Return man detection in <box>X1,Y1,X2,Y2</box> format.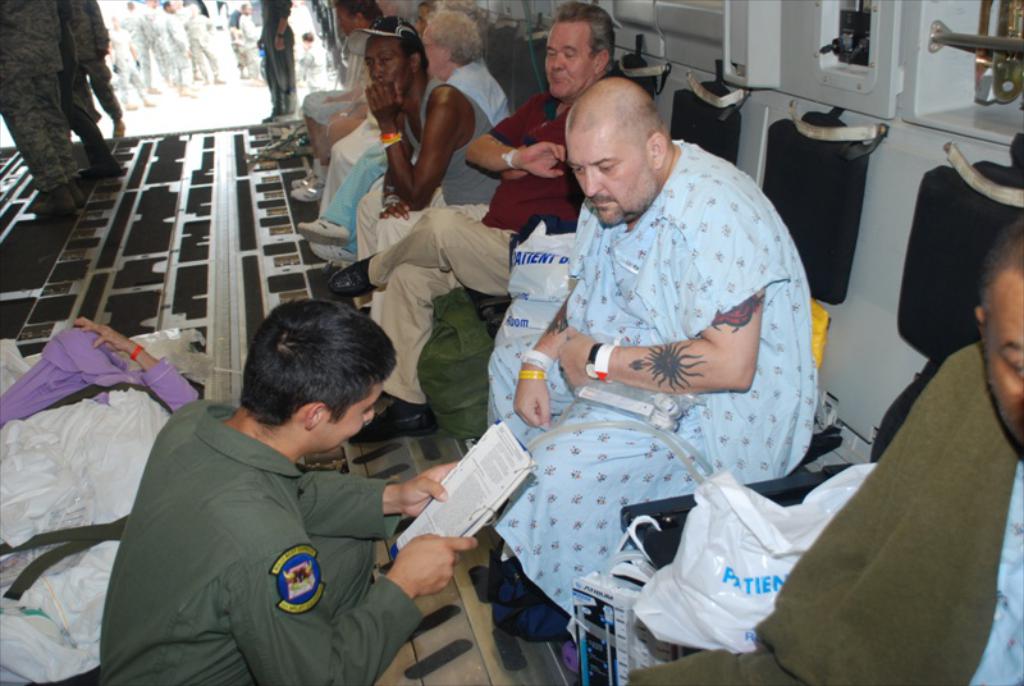
<box>625,214,1023,685</box>.
